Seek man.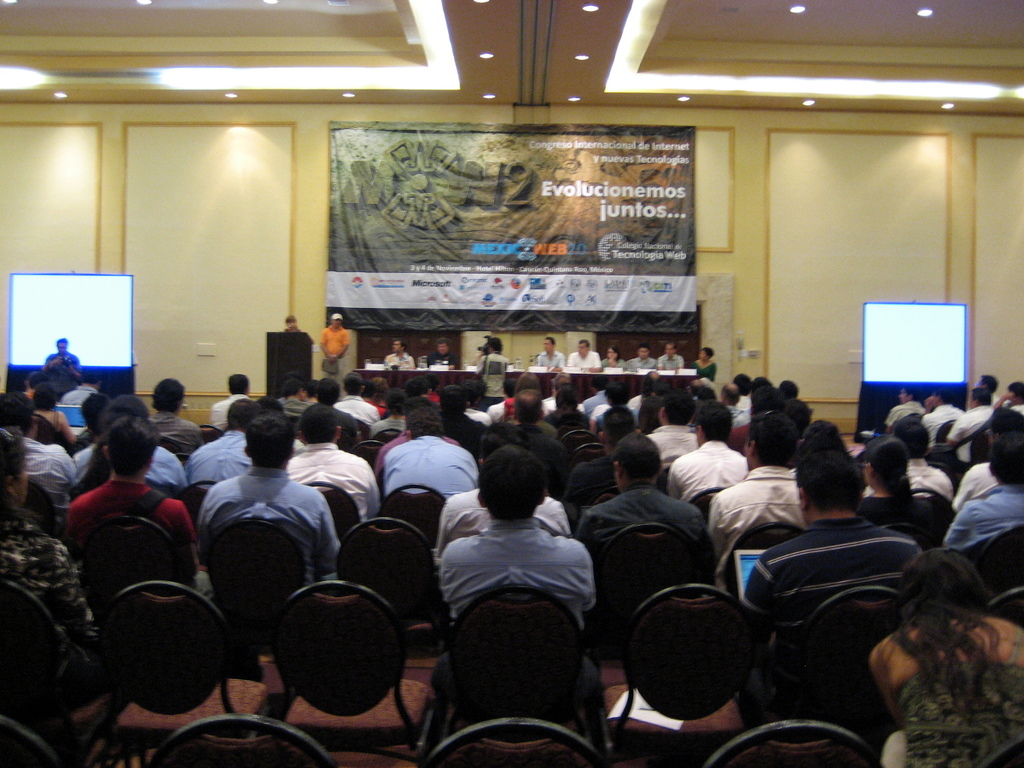
bbox(188, 398, 261, 480).
